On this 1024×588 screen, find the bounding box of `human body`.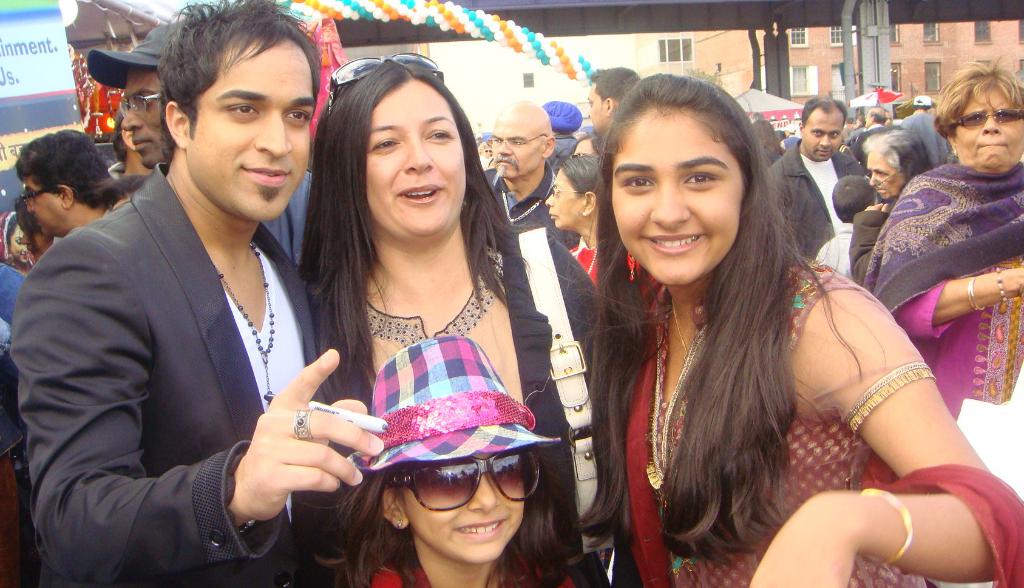
Bounding box: (x1=300, y1=55, x2=594, y2=587).
